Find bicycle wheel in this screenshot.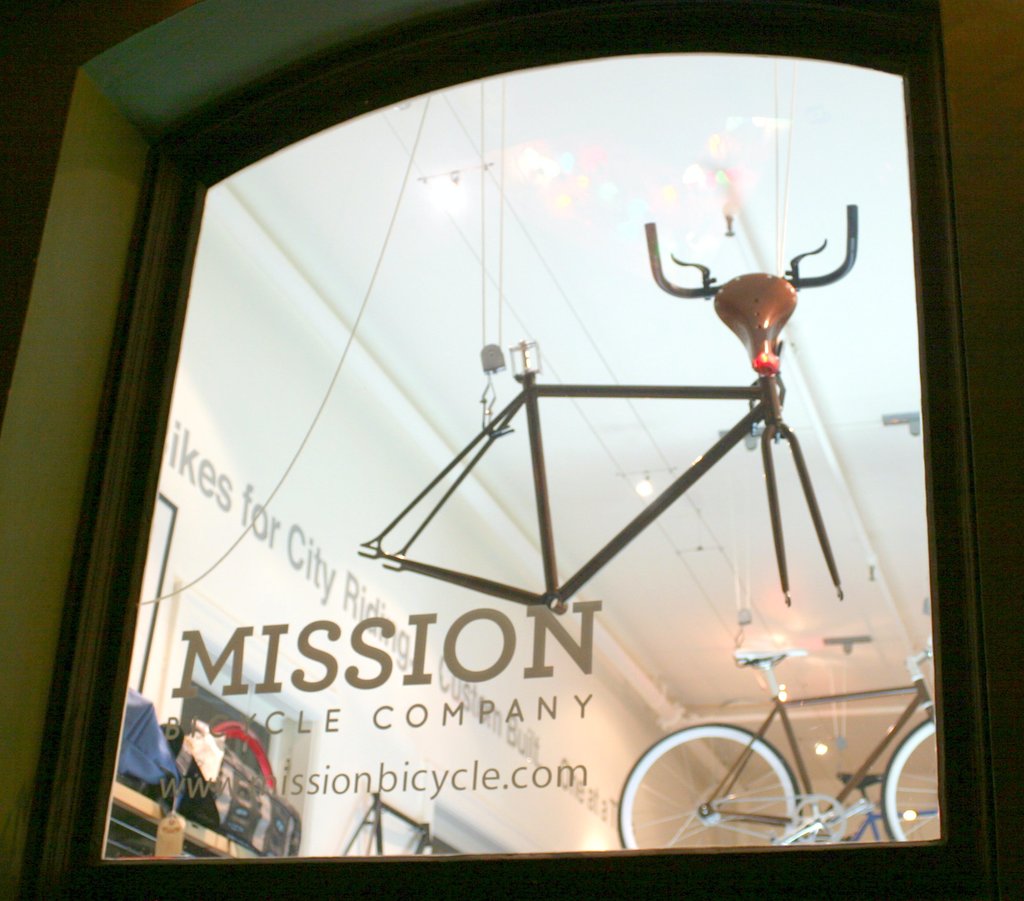
The bounding box for bicycle wheel is (x1=879, y1=715, x2=939, y2=845).
